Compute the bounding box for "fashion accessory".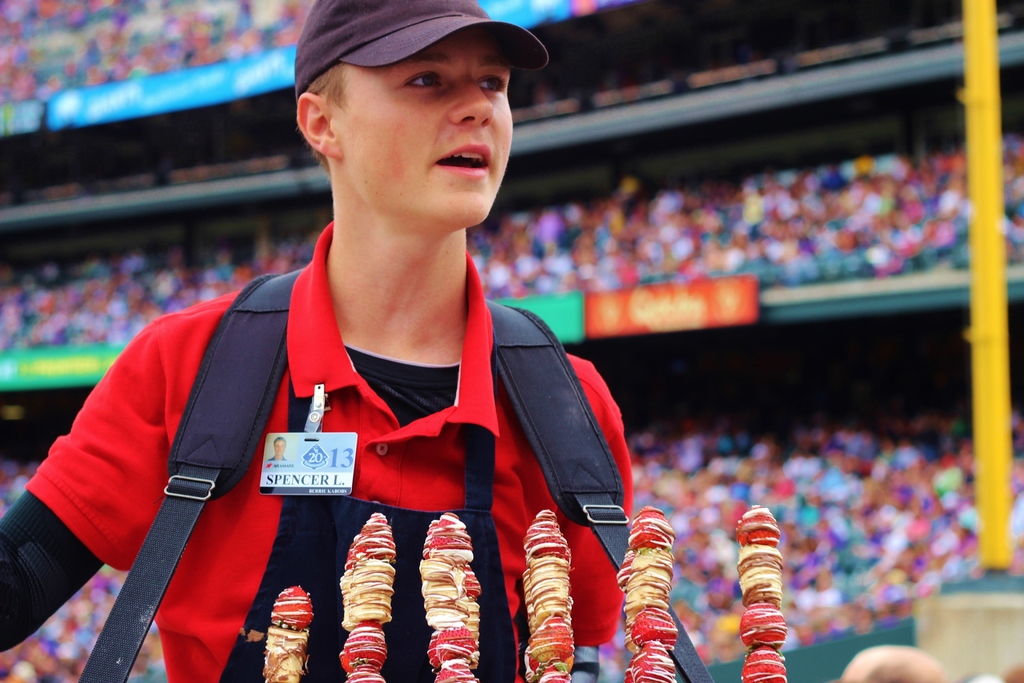
<box>73,274,715,682</box>.
